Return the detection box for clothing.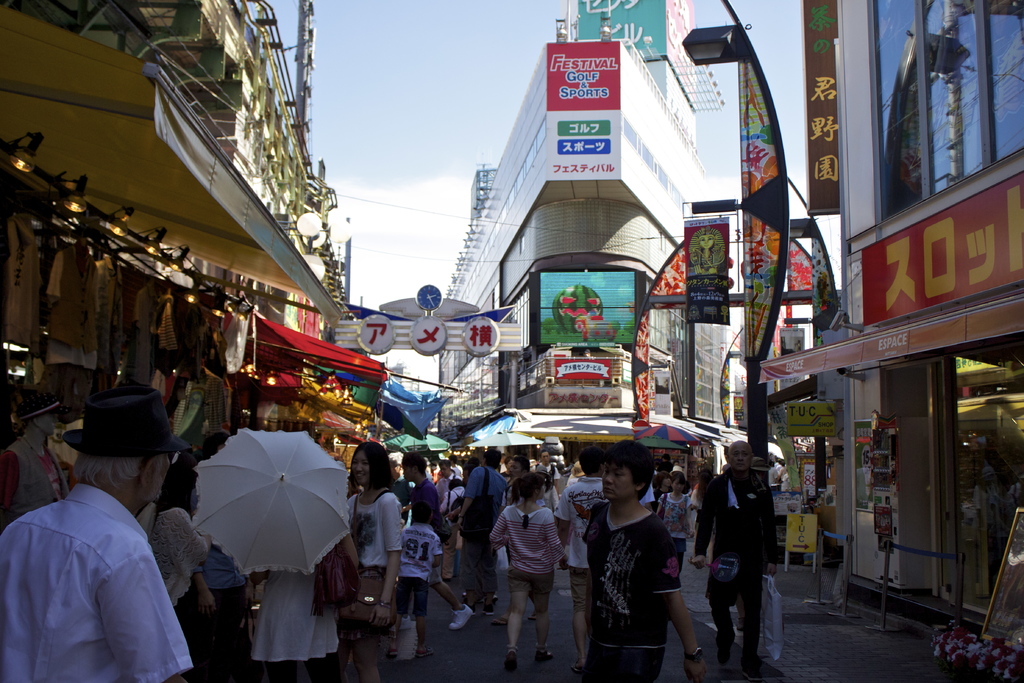
box=[400, 475, 446, 531].
